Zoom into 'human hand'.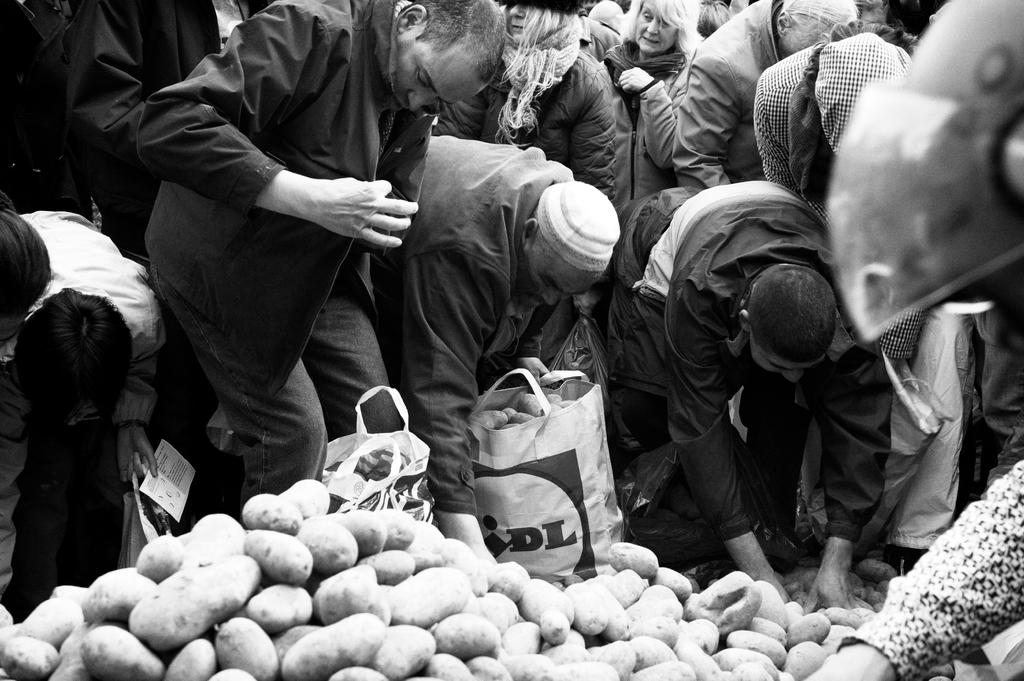
Zoom target: region(797, 566, 871, 616).
